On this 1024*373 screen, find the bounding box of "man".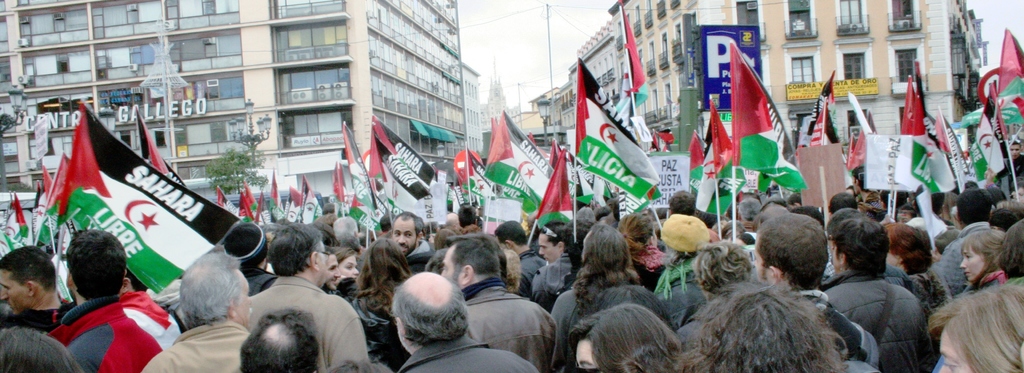
Bounding box: detection(226, 308, 323, 372).
